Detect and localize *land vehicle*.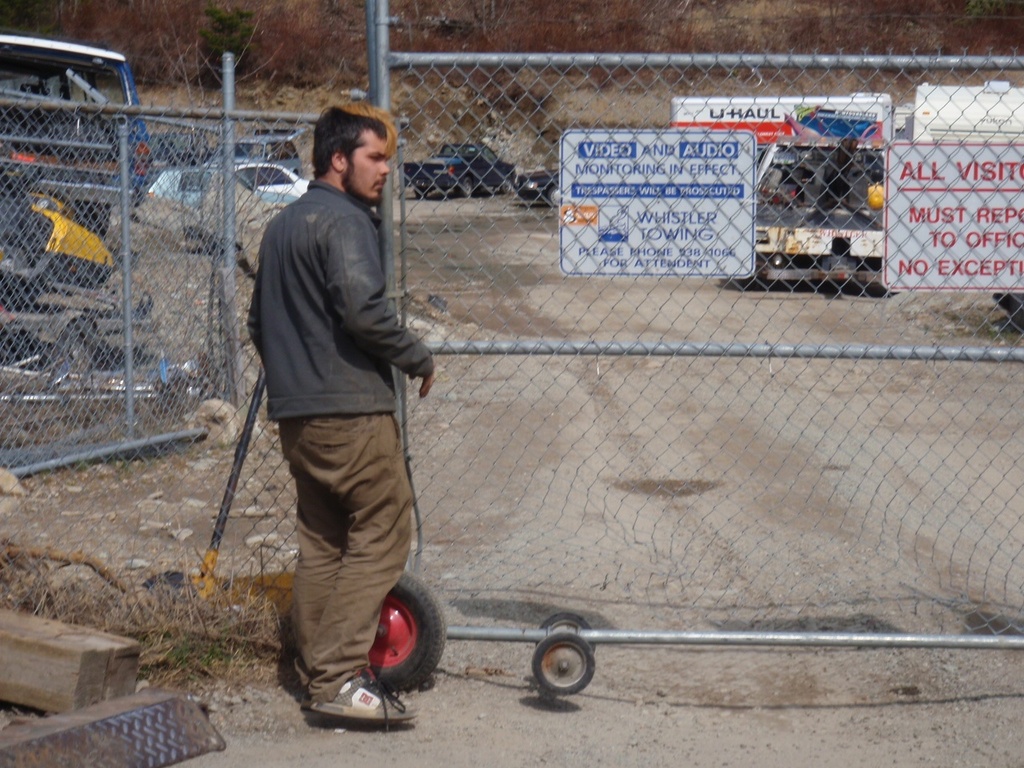
Localized at [left=150, top=168, right=290, bottom=202].
